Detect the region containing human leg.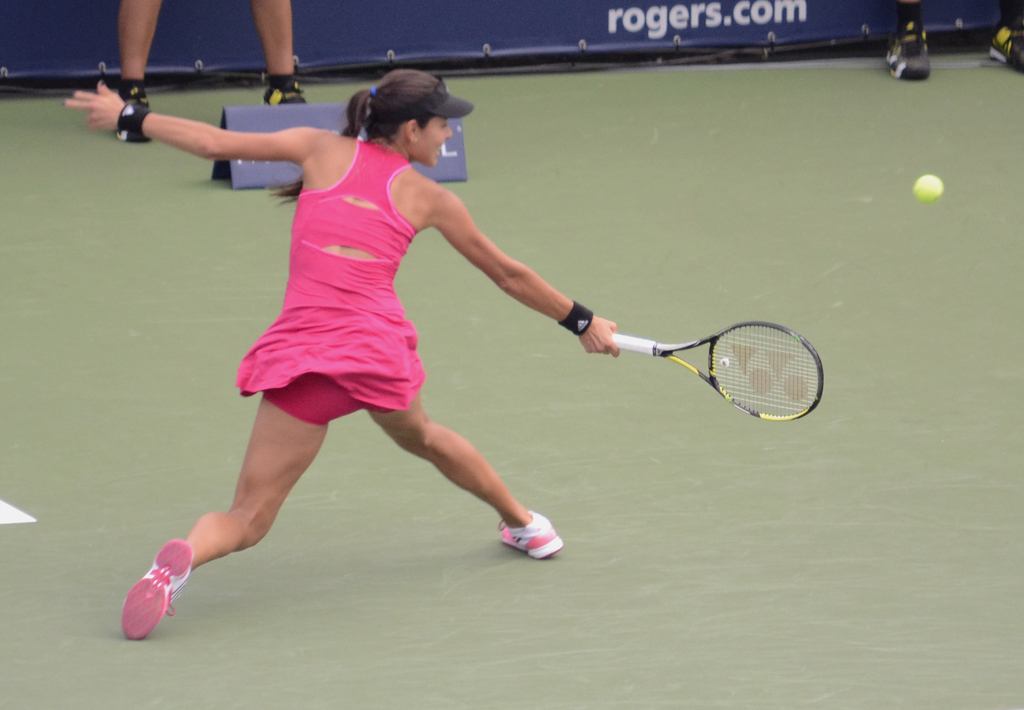
box=[886, 1, 928, 81].
